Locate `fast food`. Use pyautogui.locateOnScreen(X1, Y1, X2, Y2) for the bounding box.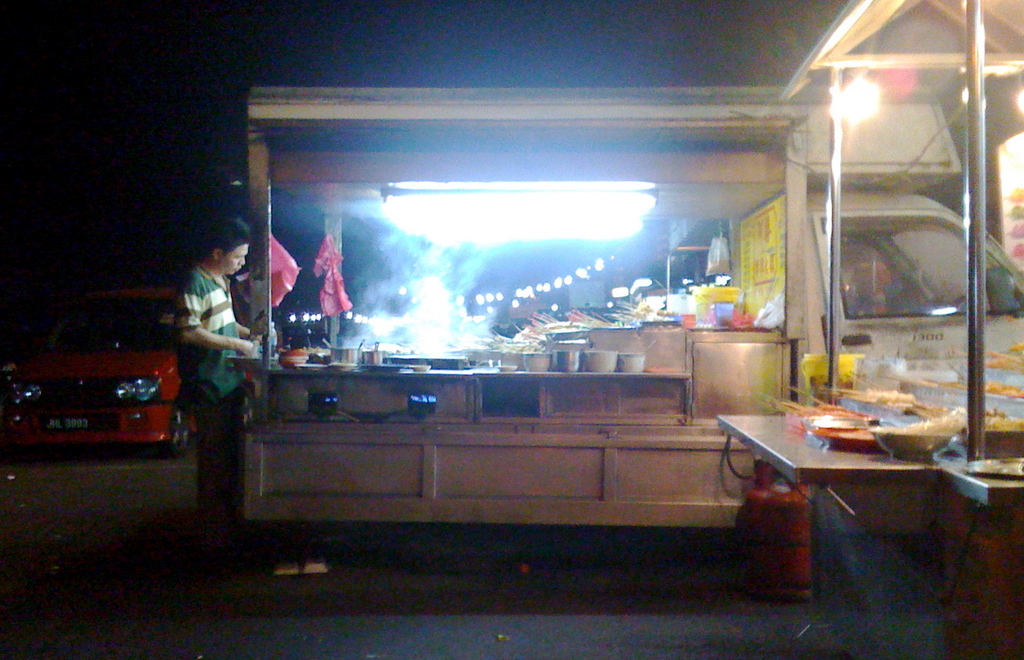
pyautogui.locateOnScreen(887, 403, 963, 445).
